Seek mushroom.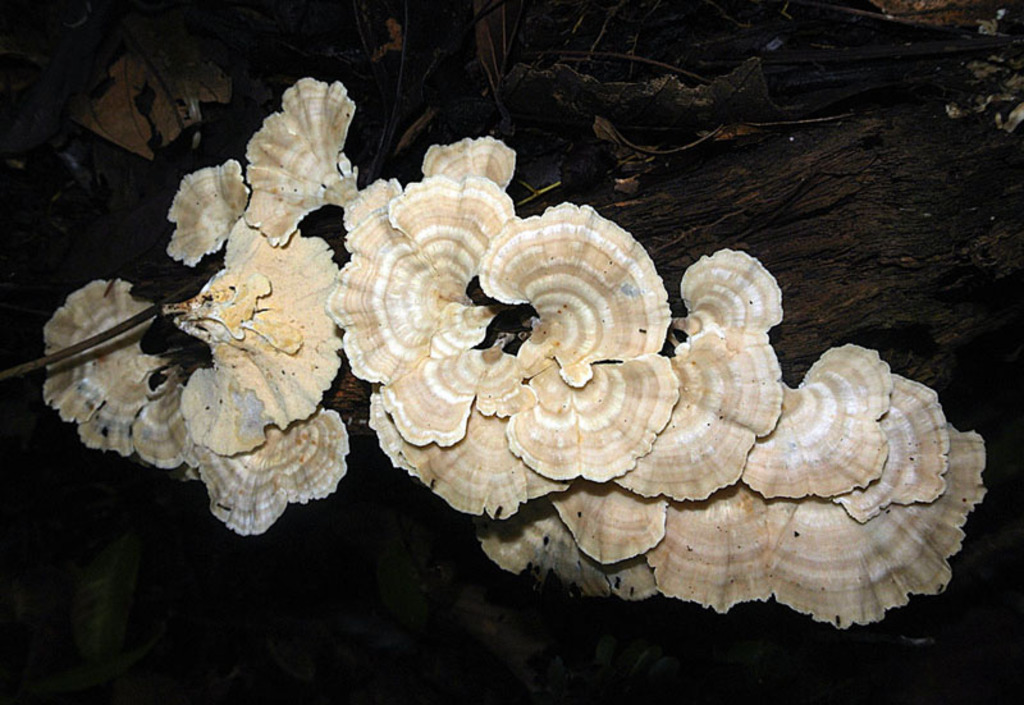
pyautogui.locateOnScreen(705, 342, 906, 522).
